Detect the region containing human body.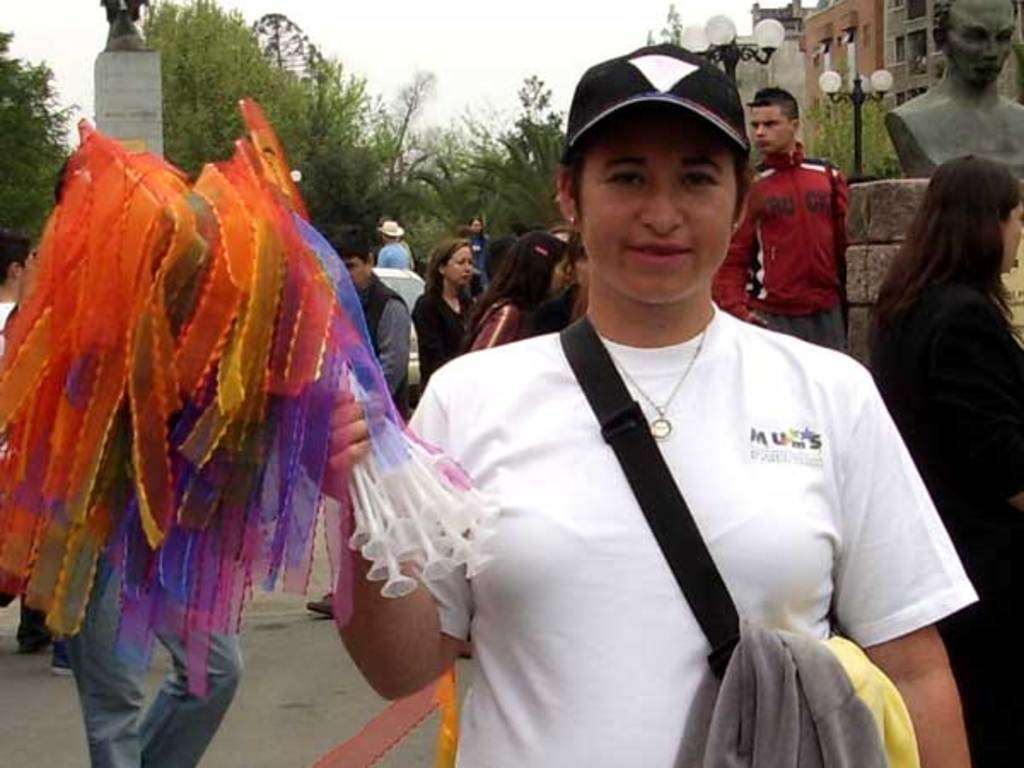
bbox=(309, 276, 415, 613).
